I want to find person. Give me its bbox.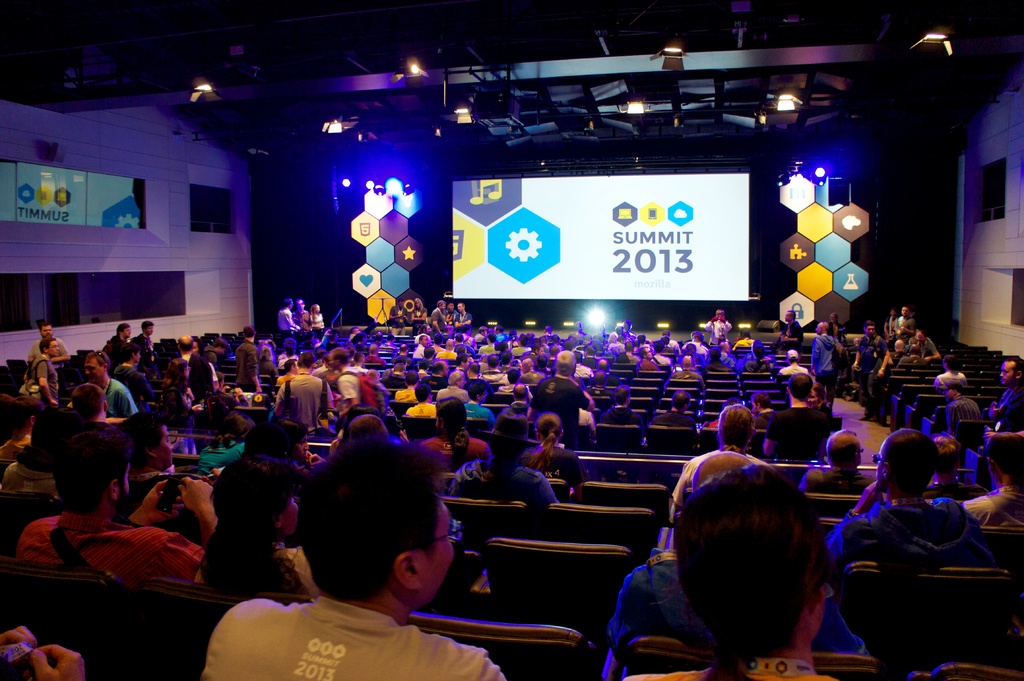
[808, 319, 847, 381].
